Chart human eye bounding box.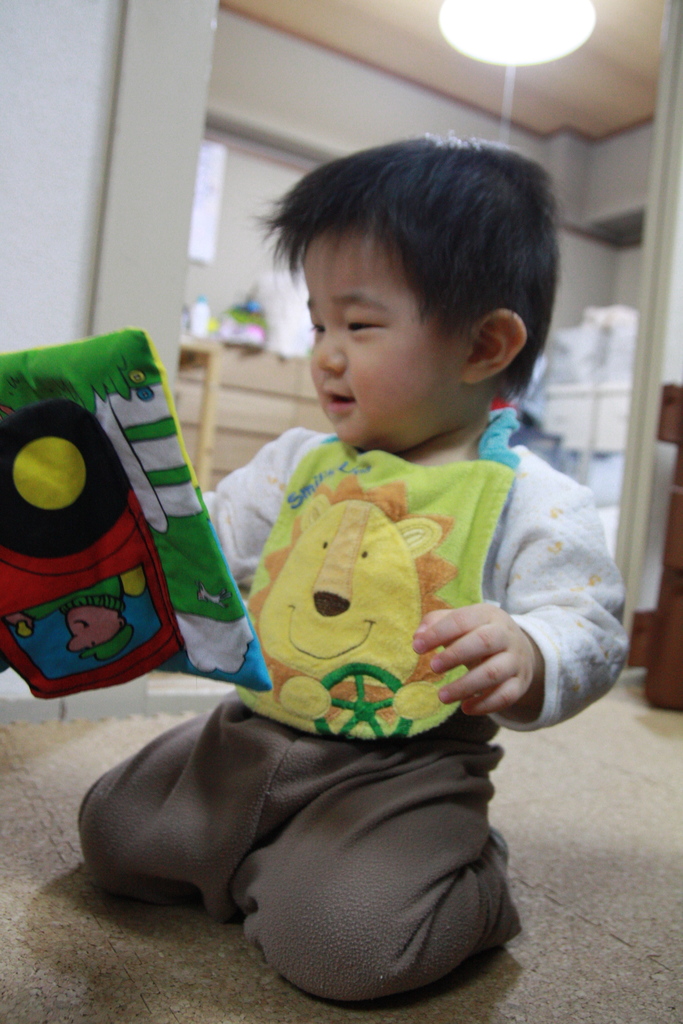
Charted: rect(339, 304, 391, 337).
